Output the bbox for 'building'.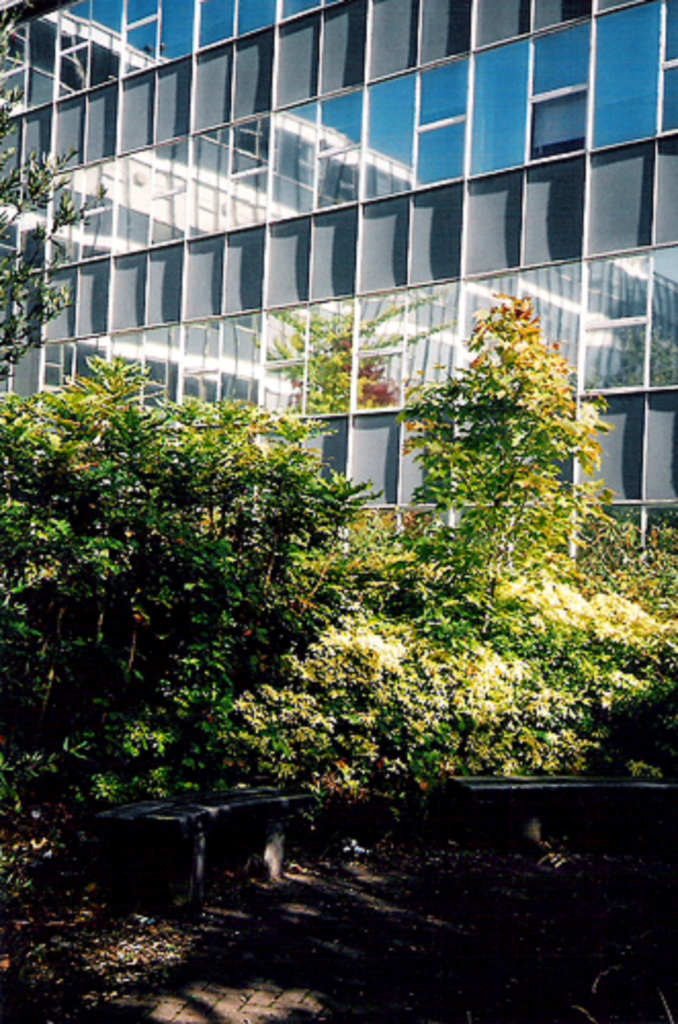
bbox(0, 0, 676, 551).
